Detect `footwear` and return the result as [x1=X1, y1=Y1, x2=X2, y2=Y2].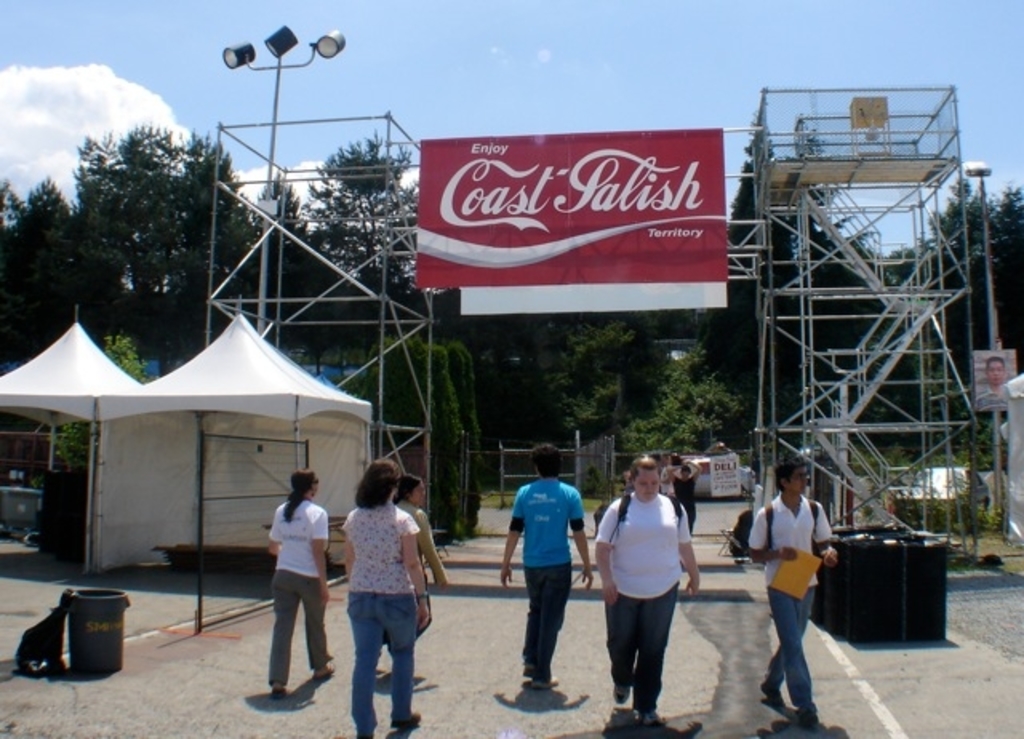
[x1=757, y1=681, x2=790, y2=707].
